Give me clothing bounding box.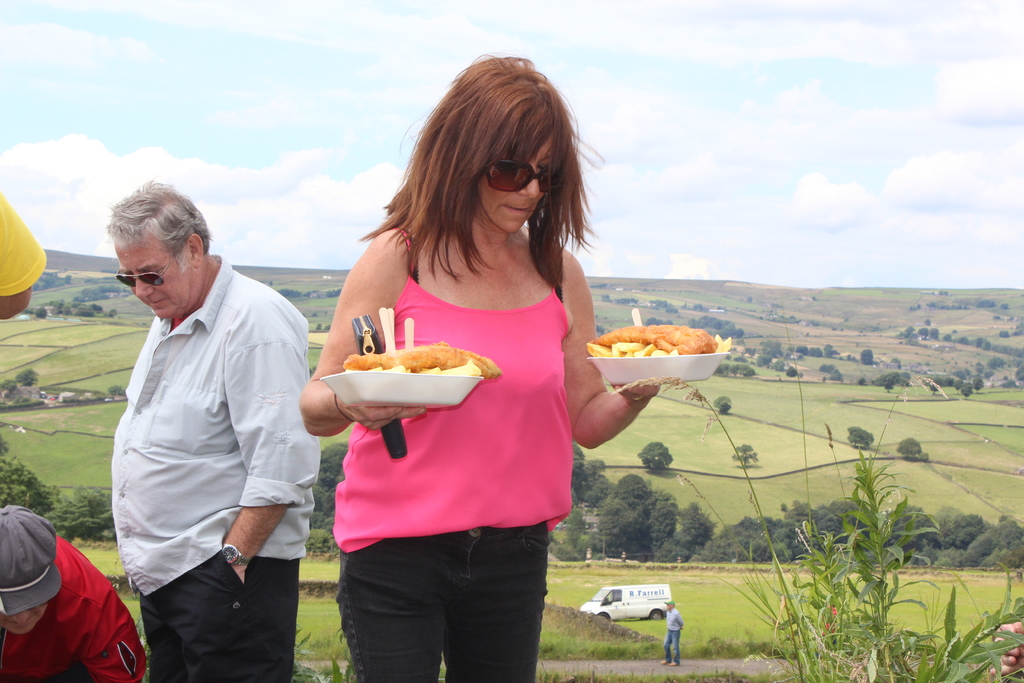
(102, 252, 330, 682).
